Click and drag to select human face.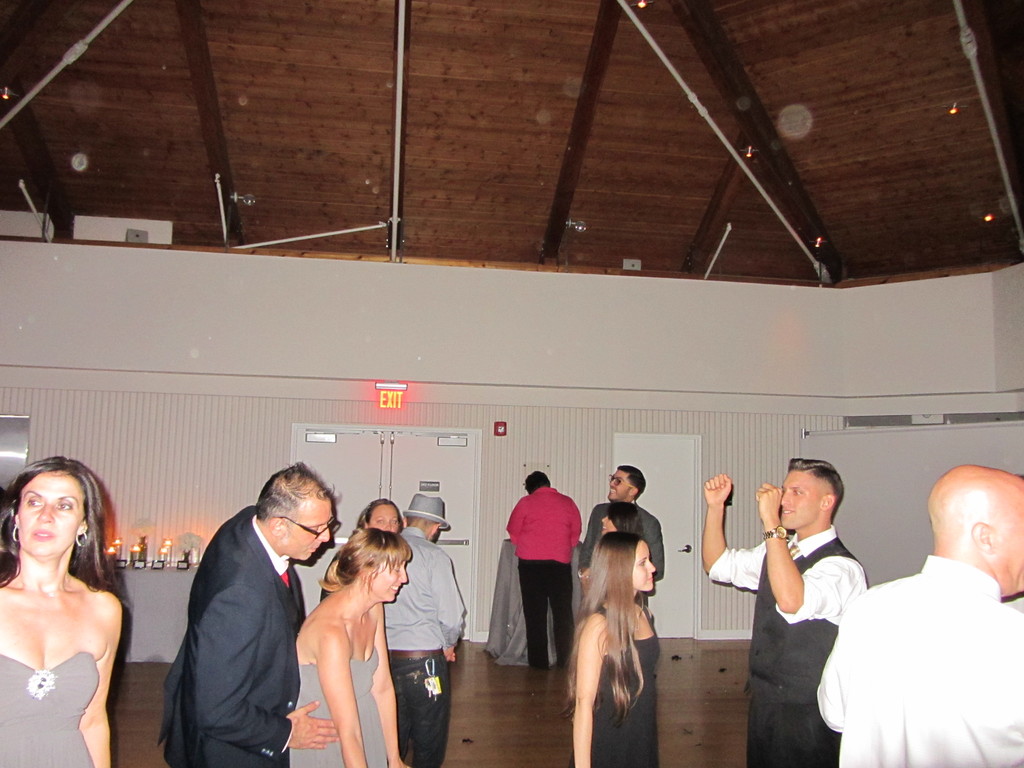
Selection: crop(372, 506, 399, 532).
